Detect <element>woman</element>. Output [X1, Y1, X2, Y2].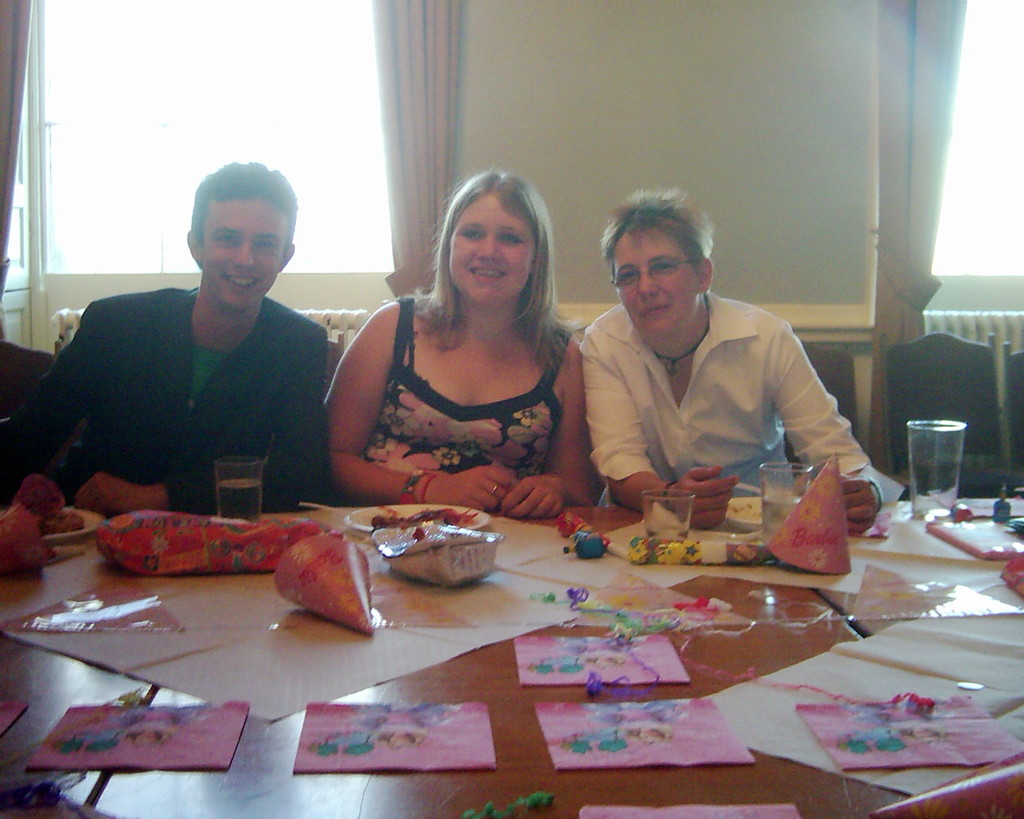
[578, 187, 886, 525].
